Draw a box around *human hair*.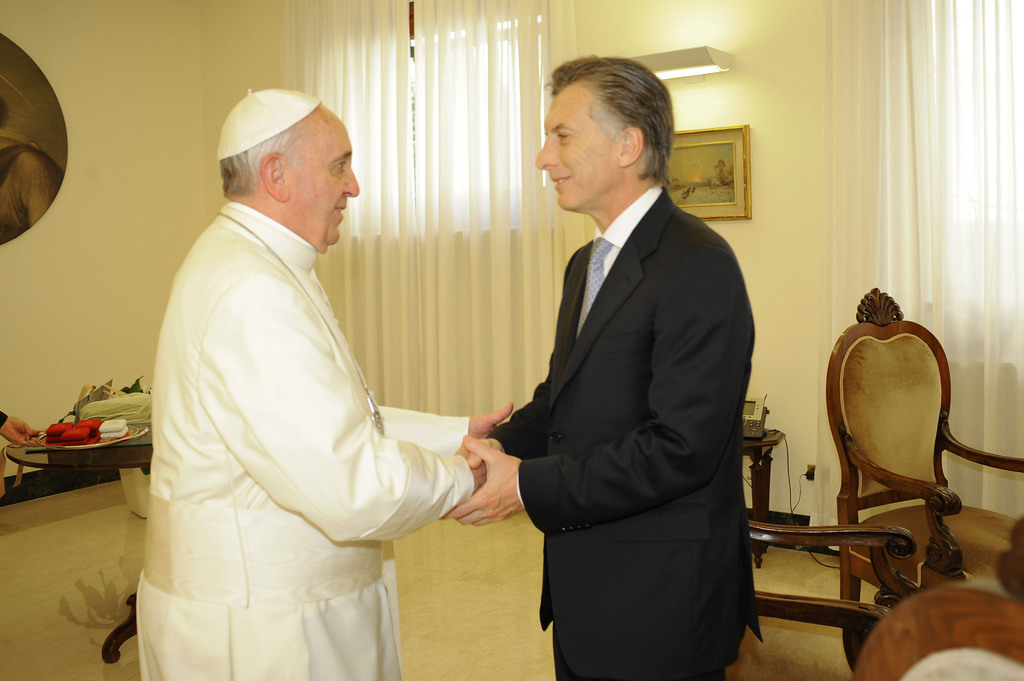
<bbox>543, 61, 679, 204</bbox>.
